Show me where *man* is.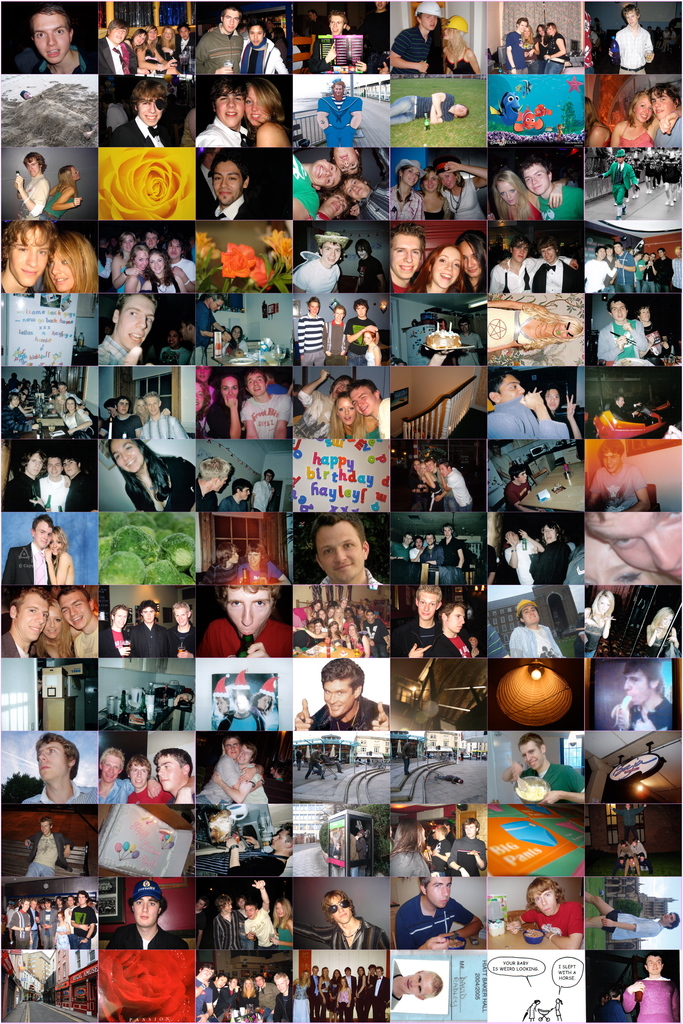
*man* is at detection(343, 381, 403, 438).
